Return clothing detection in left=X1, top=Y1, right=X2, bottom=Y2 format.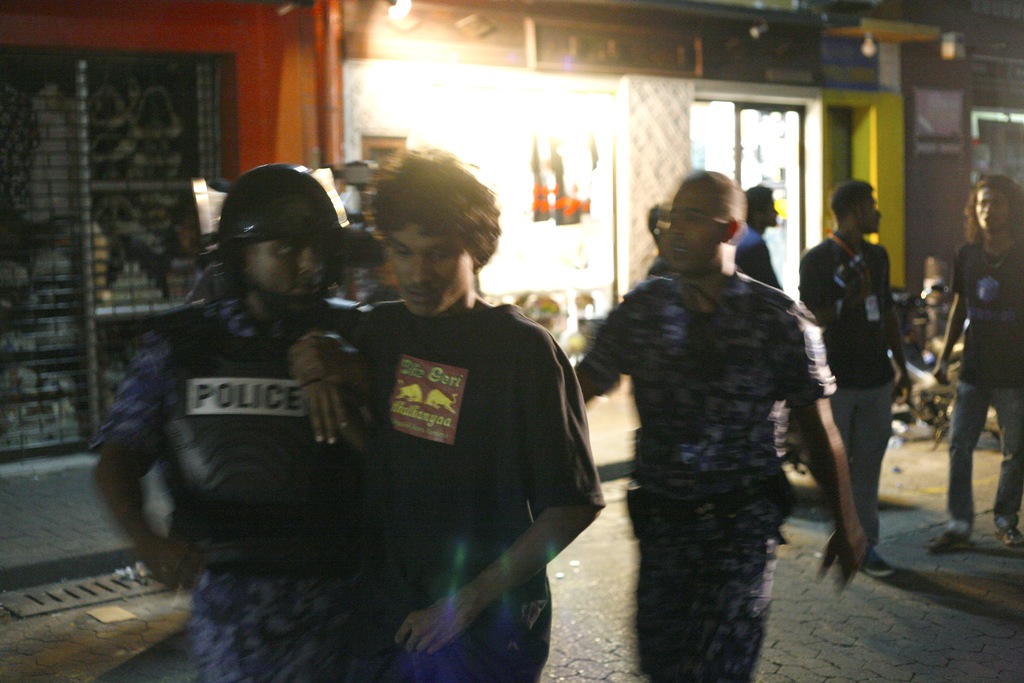
left=787, top=206, right=908, bottom=563.
